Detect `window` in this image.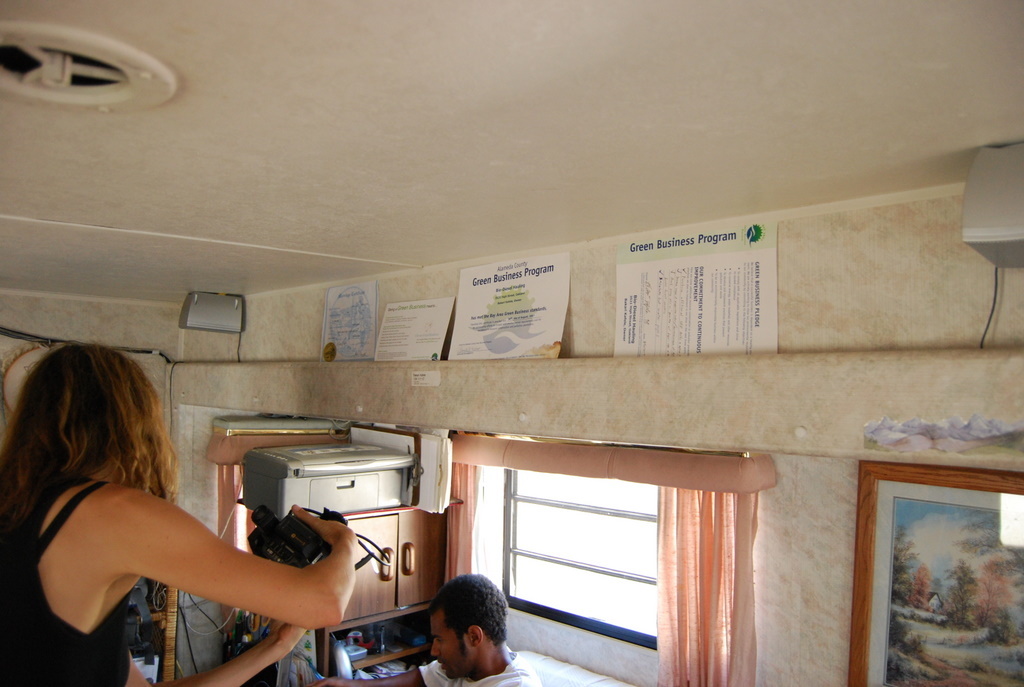
Detection: (x1=449, y1=435, x2=736, y2=652).
